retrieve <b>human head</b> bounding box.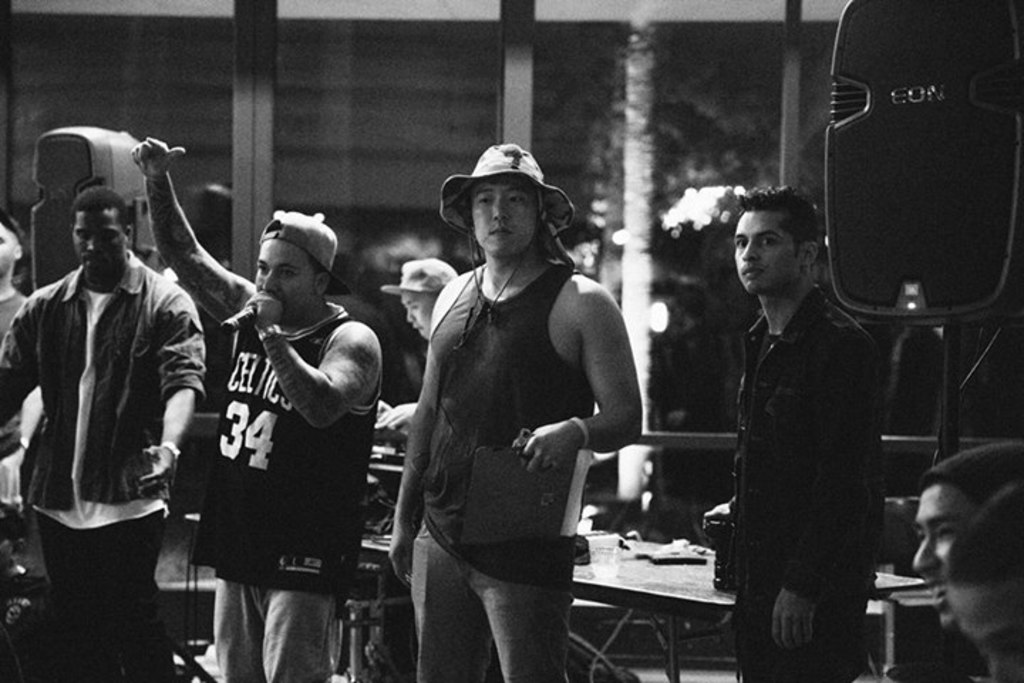
Bounding box: 65:181:141:282.
